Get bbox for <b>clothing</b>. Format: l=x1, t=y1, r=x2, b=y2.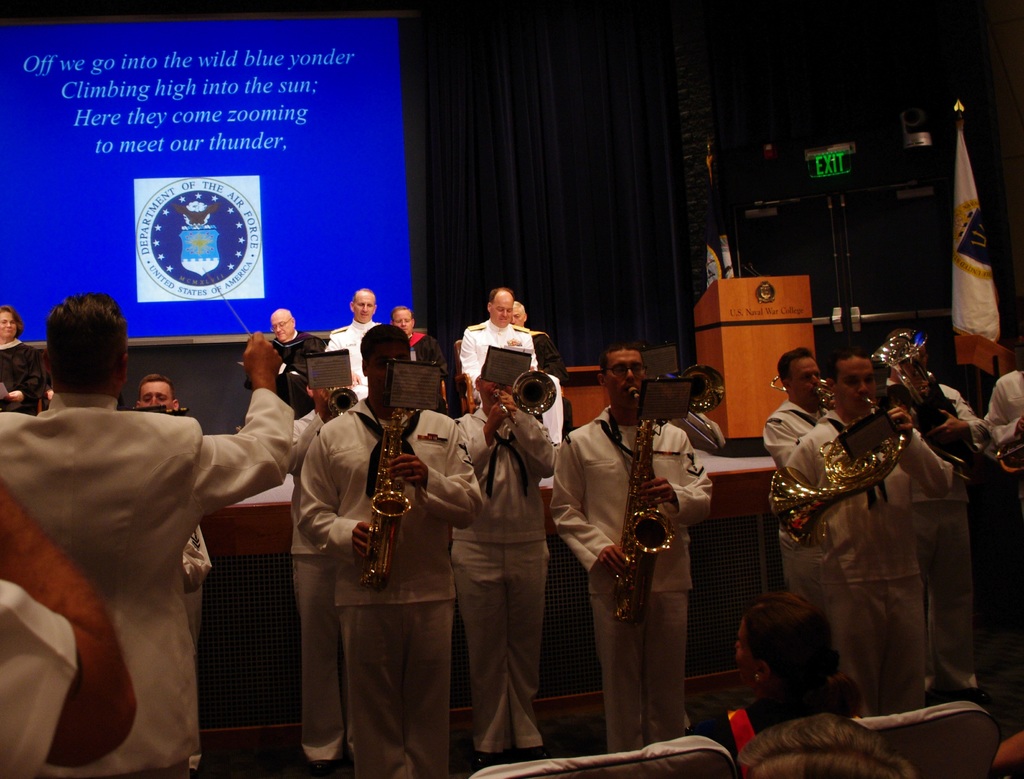
l=449, t=326, r=532, b=382.
